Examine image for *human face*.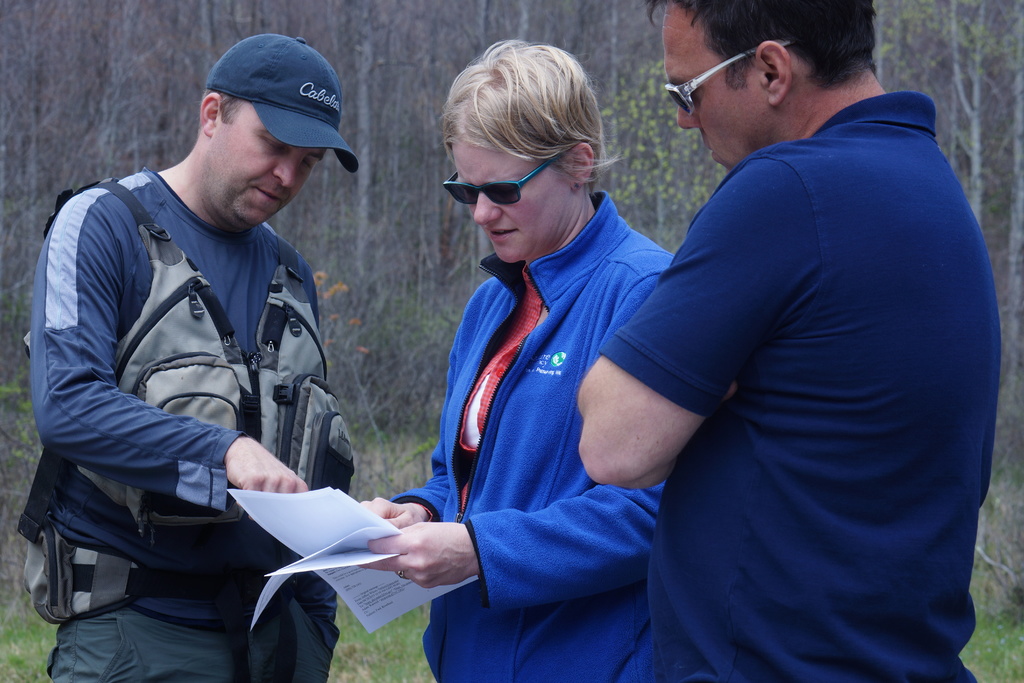
Examination result: [x1=665, y1=0, x2=751, y2=169].
